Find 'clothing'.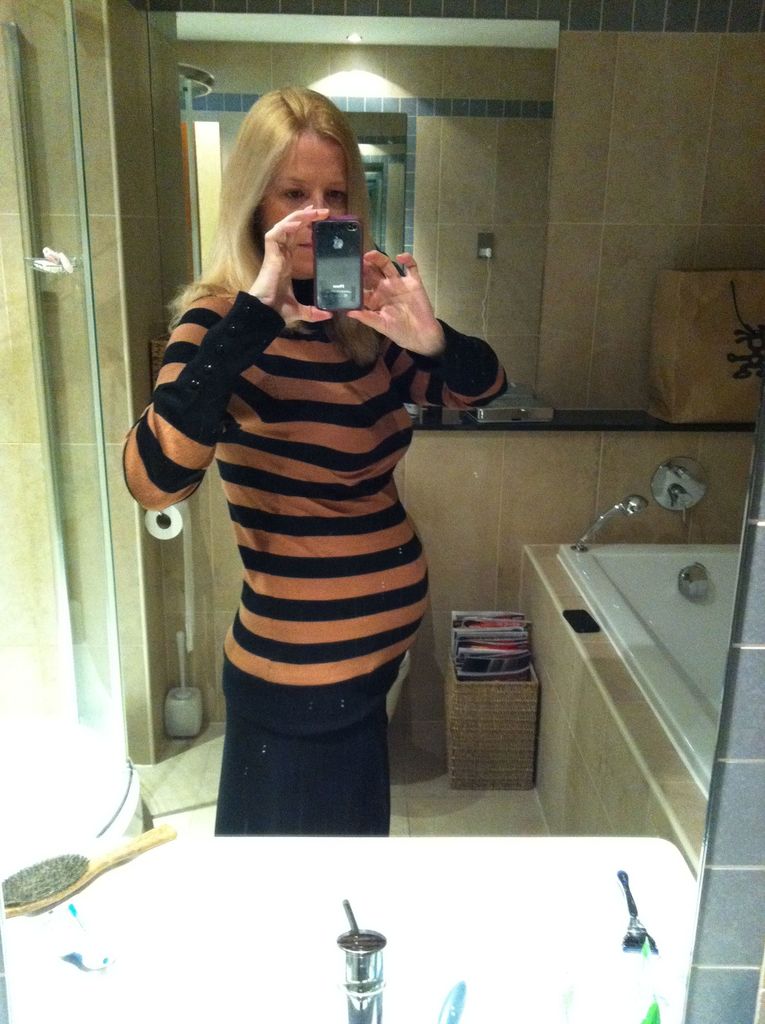
locate(118, 193, 468, 801).
